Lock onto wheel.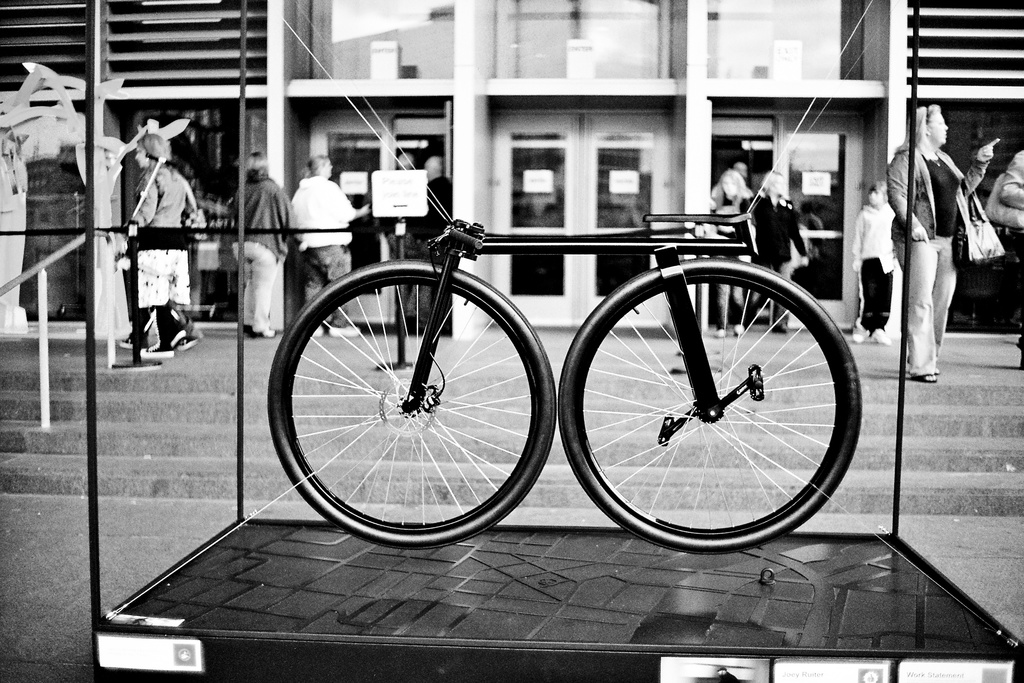
Locked: bbox=(265, 256, 557, 549).
